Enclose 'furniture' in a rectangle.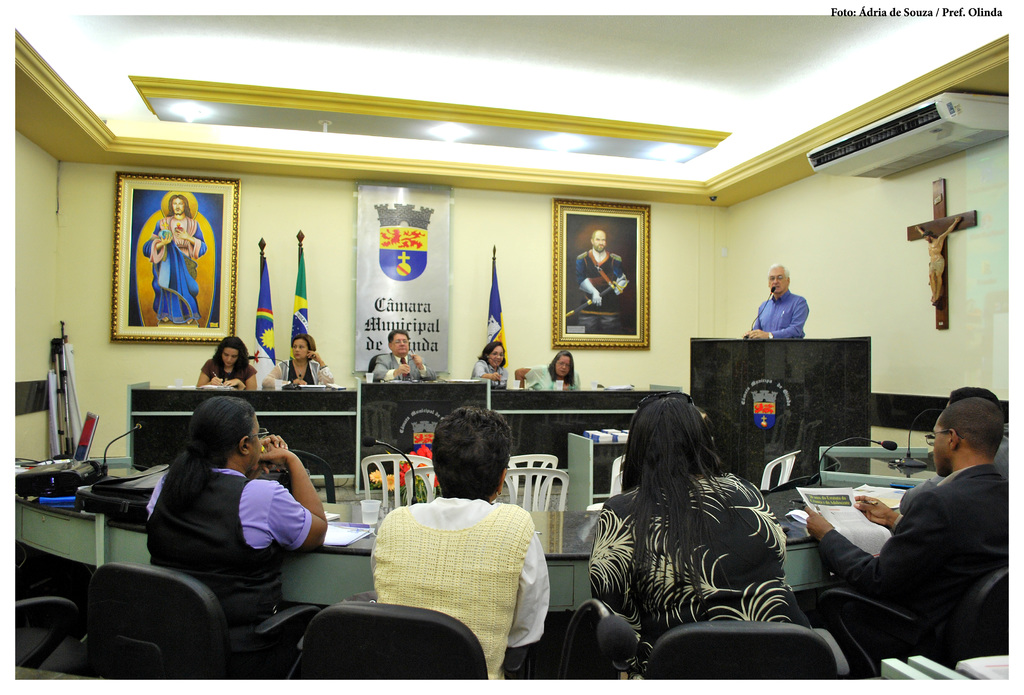
<box>360,450,438,515</box>.
